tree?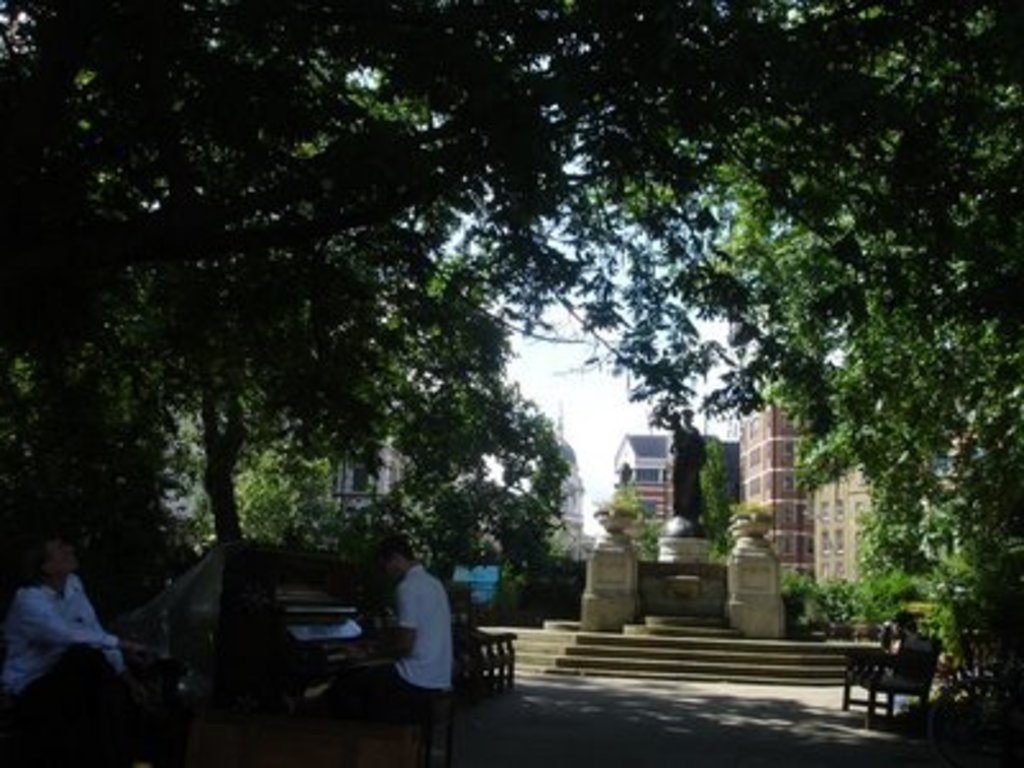
bbox=(581, 461, 660, 561)
